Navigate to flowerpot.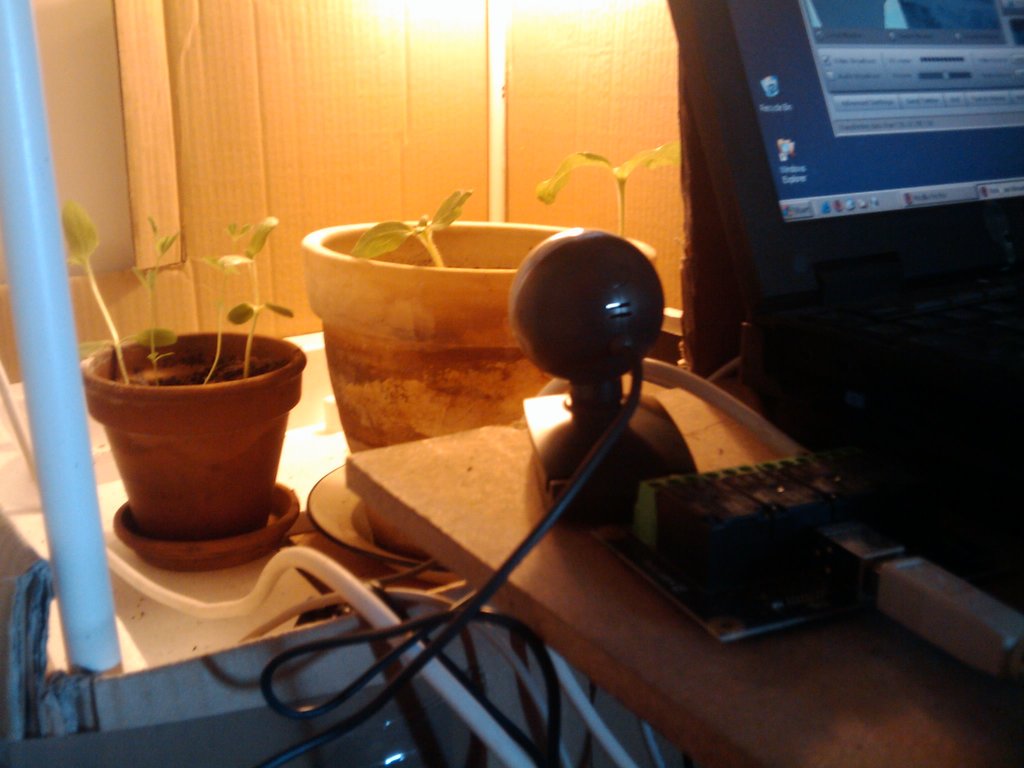
Navigation target: region(79, 303, 300, 556).
